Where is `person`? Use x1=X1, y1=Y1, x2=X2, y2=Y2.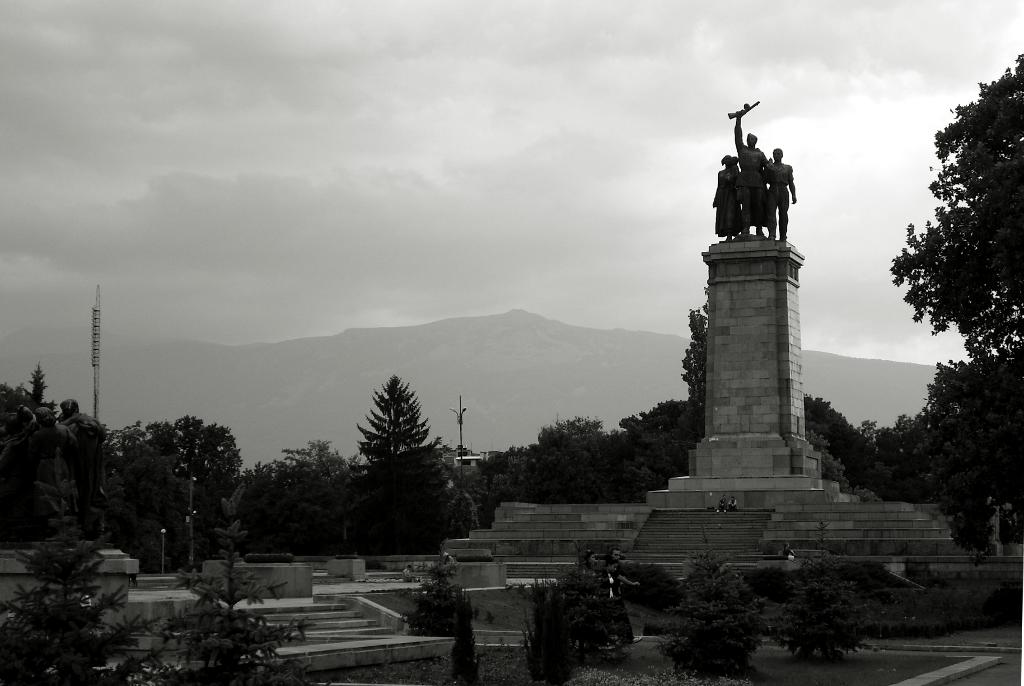
x1=597, y1=560, x2=643, y2=649.
